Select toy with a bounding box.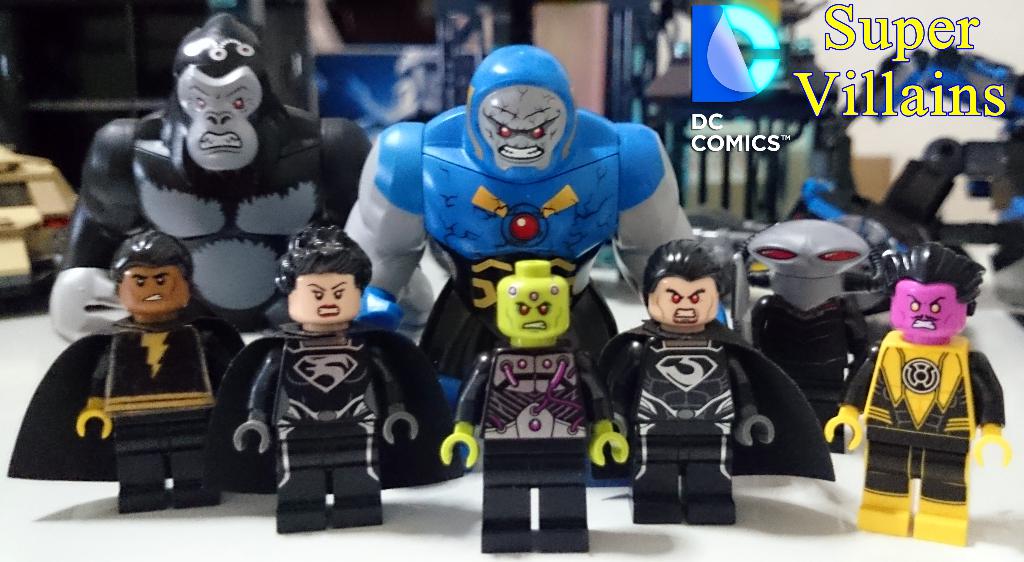
BBox(212, 224, 467, 531).
